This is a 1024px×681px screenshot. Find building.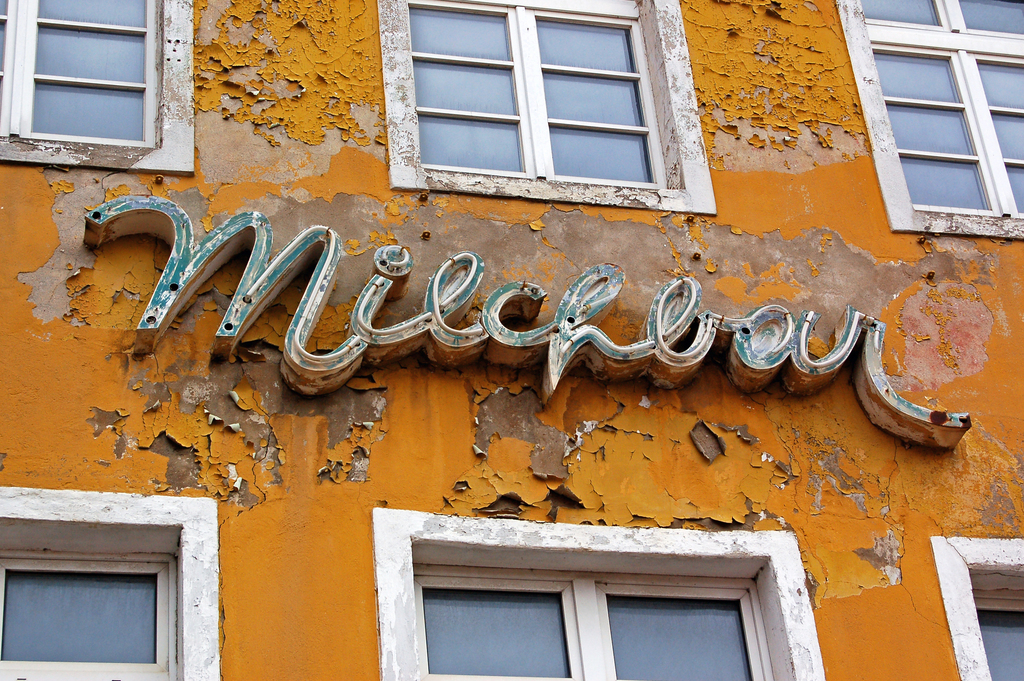
Bounding box: detection(0, 0, 1023, 677).
